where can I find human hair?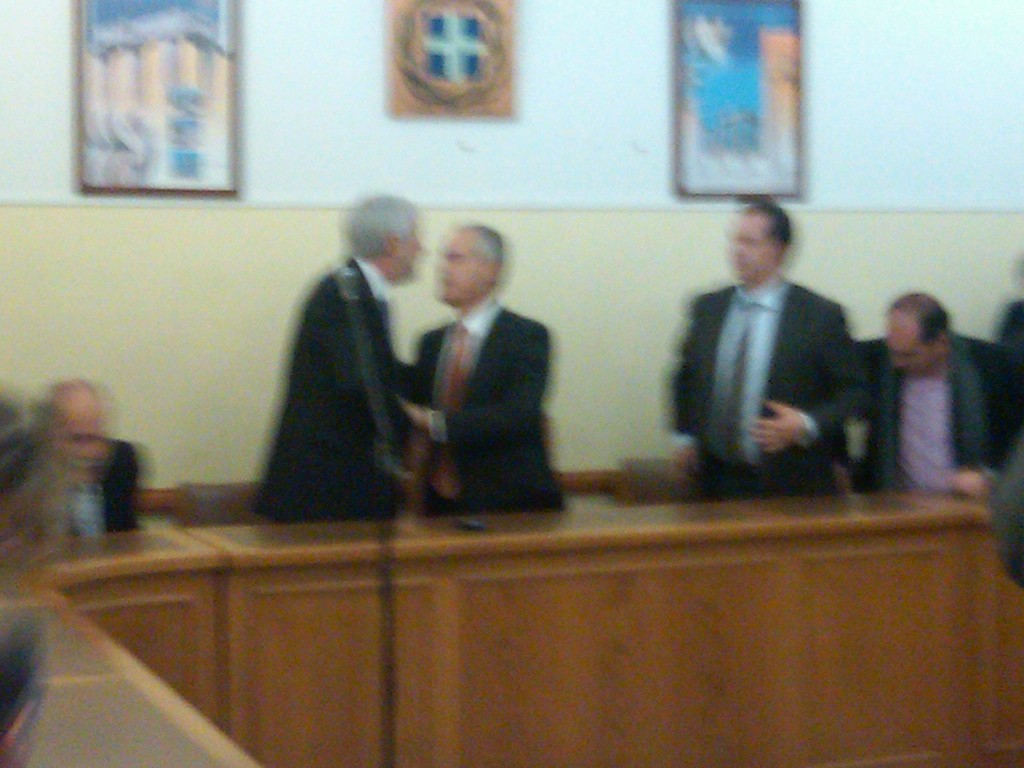
You can find it at rect(340, 193, 418, 260).
